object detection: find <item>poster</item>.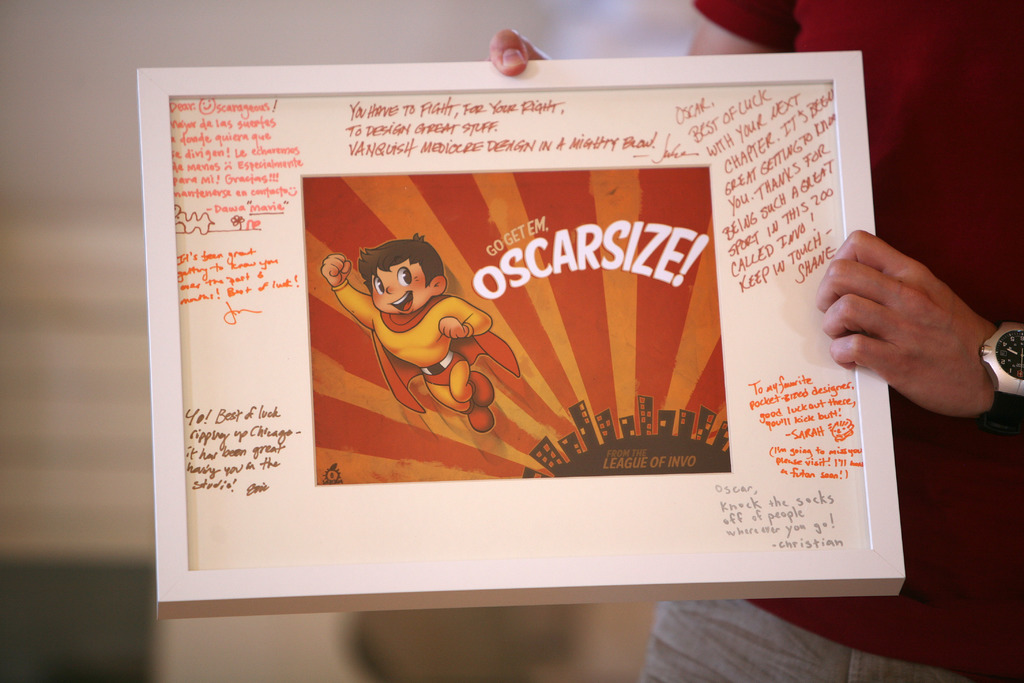
(172, 72, 870, 572).
